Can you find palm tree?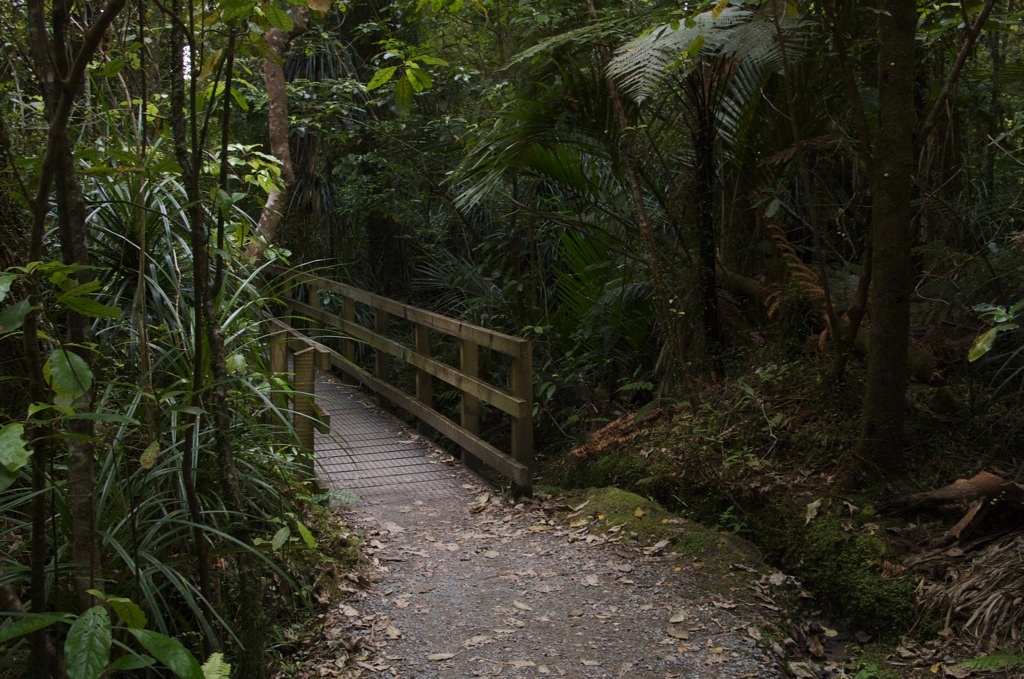
Yes, bounding box: left=467, top=38, right=615, bottom=234.
